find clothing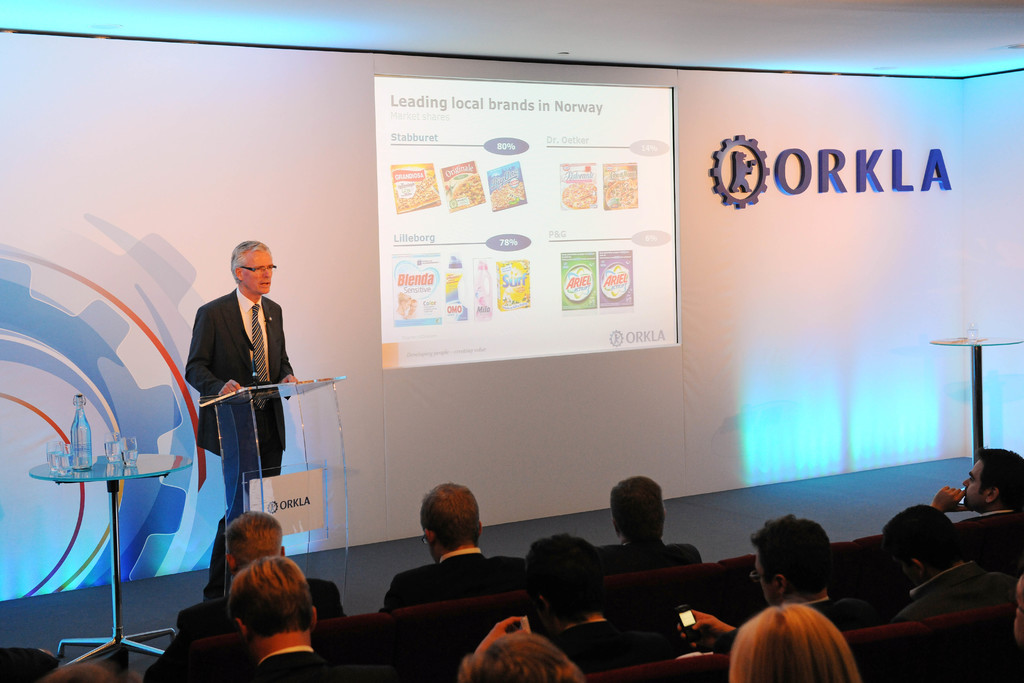
box(180, 265, 298, 483)
